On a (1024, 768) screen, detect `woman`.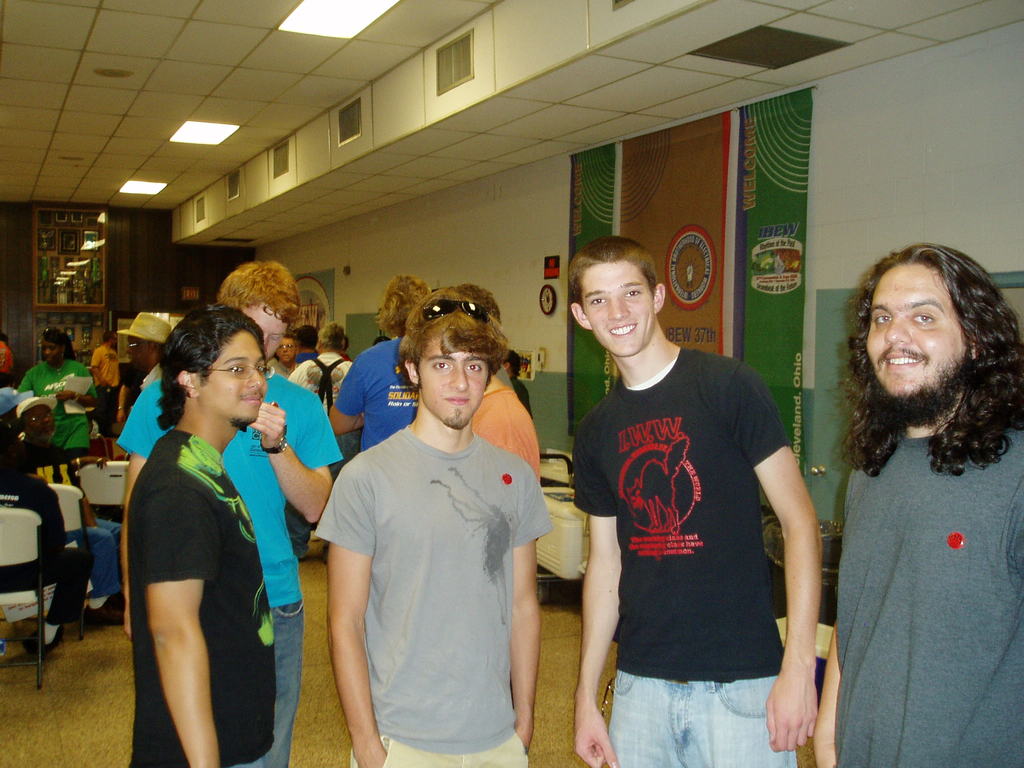
x1=3, y1=329, x2=96, y2=449.
